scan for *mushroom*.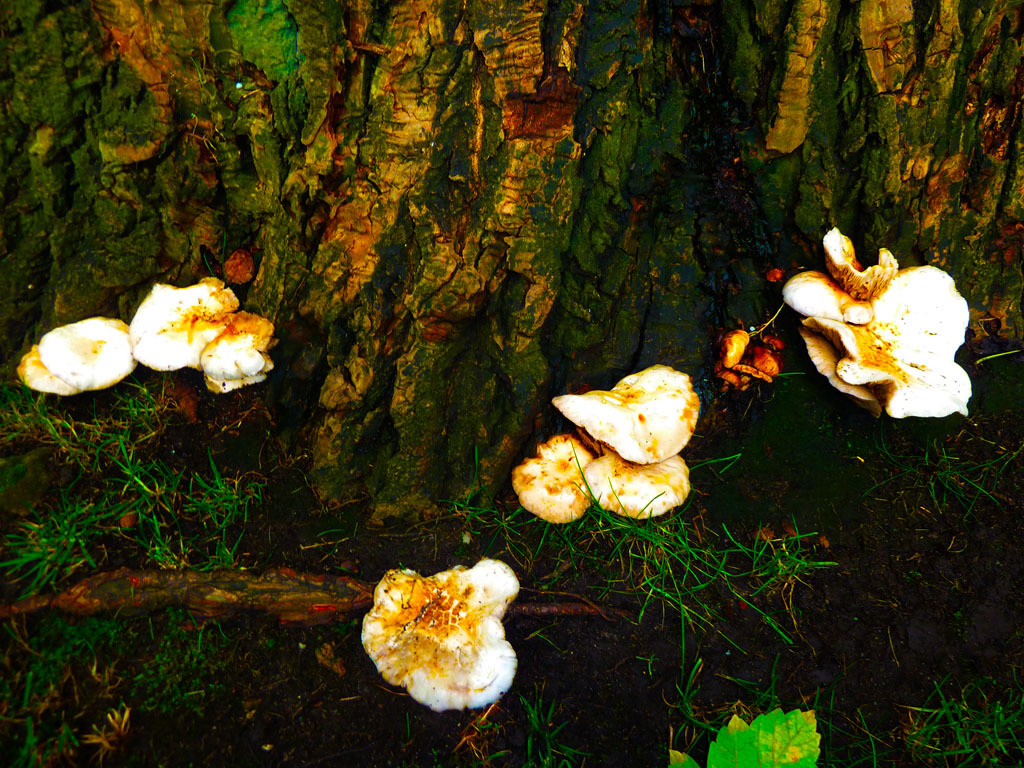
Scan result: region(711, 324, 781, 392).
